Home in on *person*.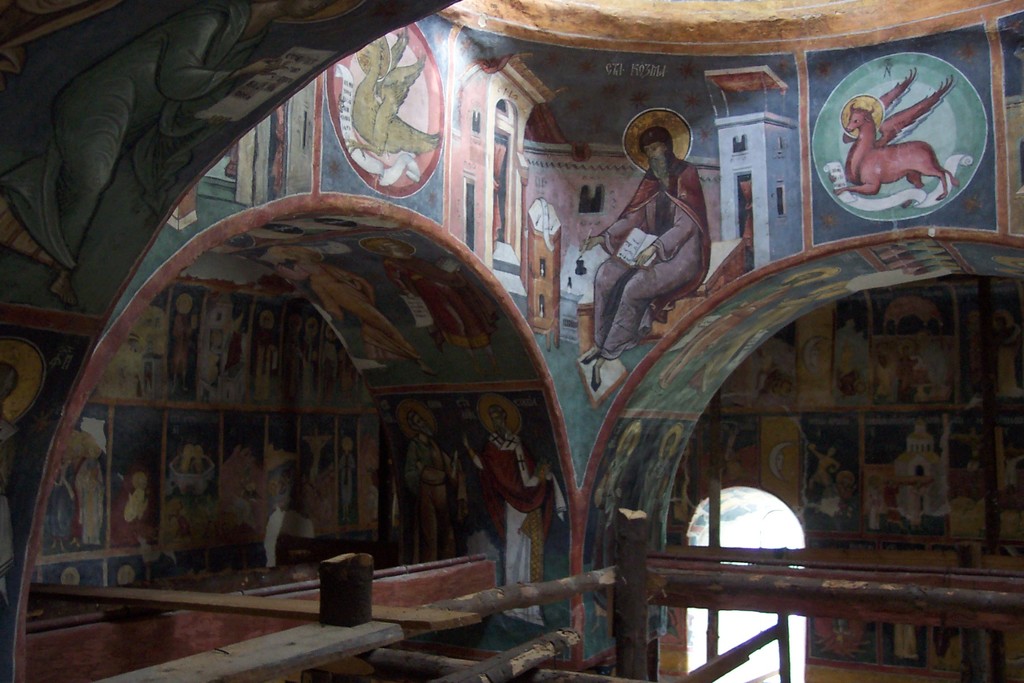
Homed in at pyautogui.locateOnScreen(468, 401, 559, 602).
